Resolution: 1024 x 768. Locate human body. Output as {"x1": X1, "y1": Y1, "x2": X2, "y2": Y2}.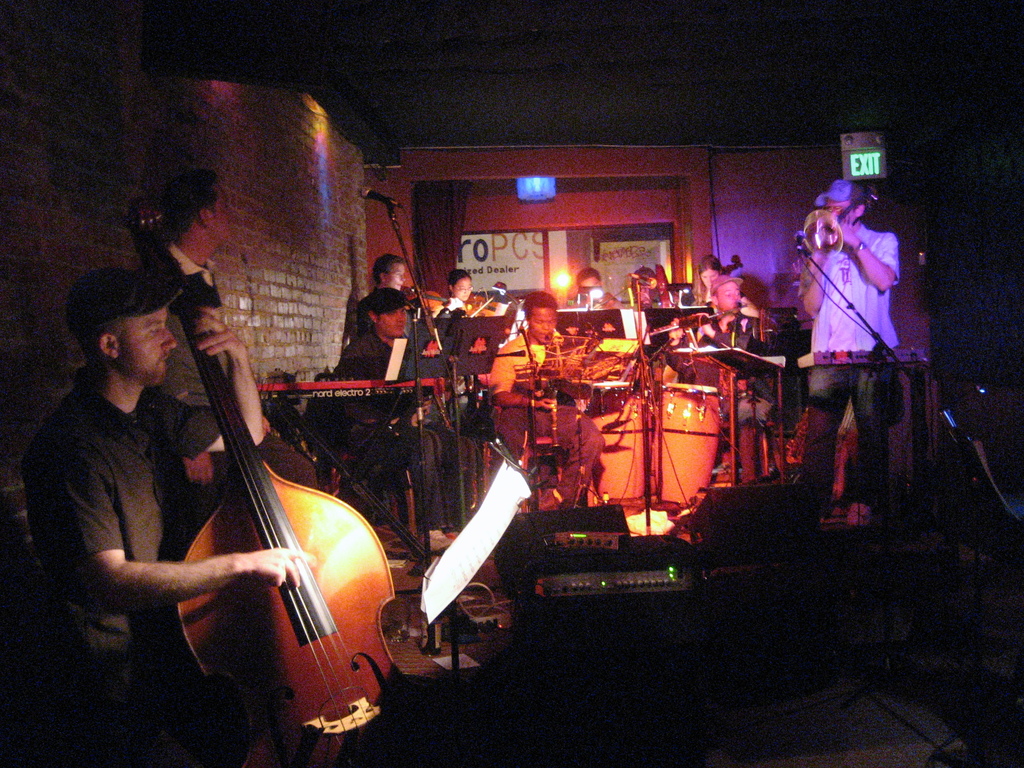
{"x1": 136, "y1": 170, "x2": 230, "y2": 529}.
